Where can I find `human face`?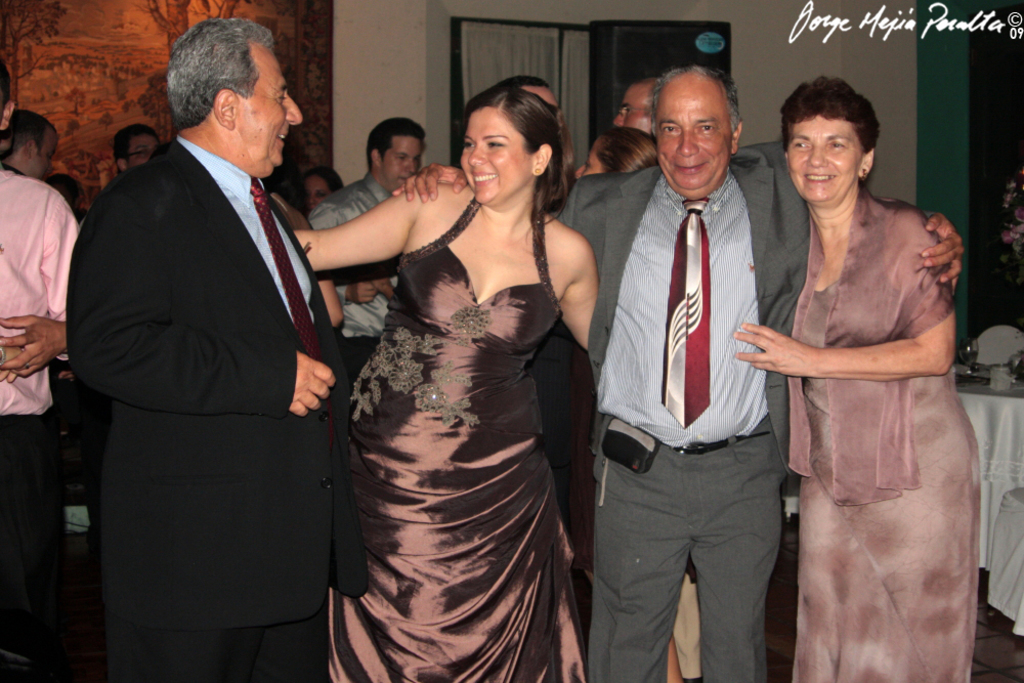
You can find it at pyautogui.locateOnScreen(648, 69, 730, 199).
